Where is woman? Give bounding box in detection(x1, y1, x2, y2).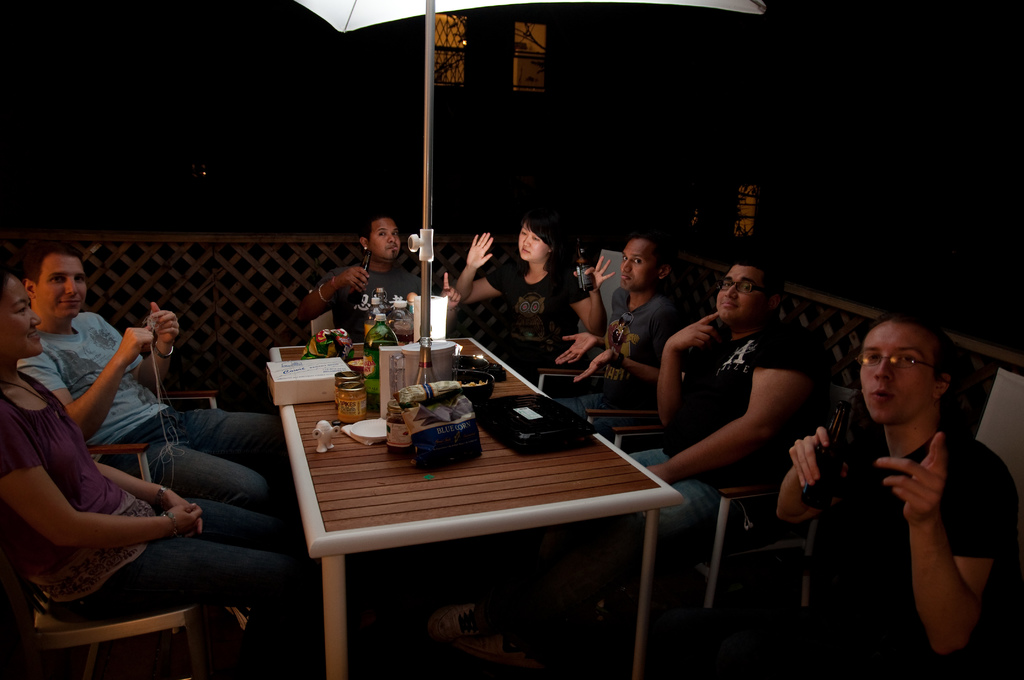
detection(476, 209, 598, 367).
